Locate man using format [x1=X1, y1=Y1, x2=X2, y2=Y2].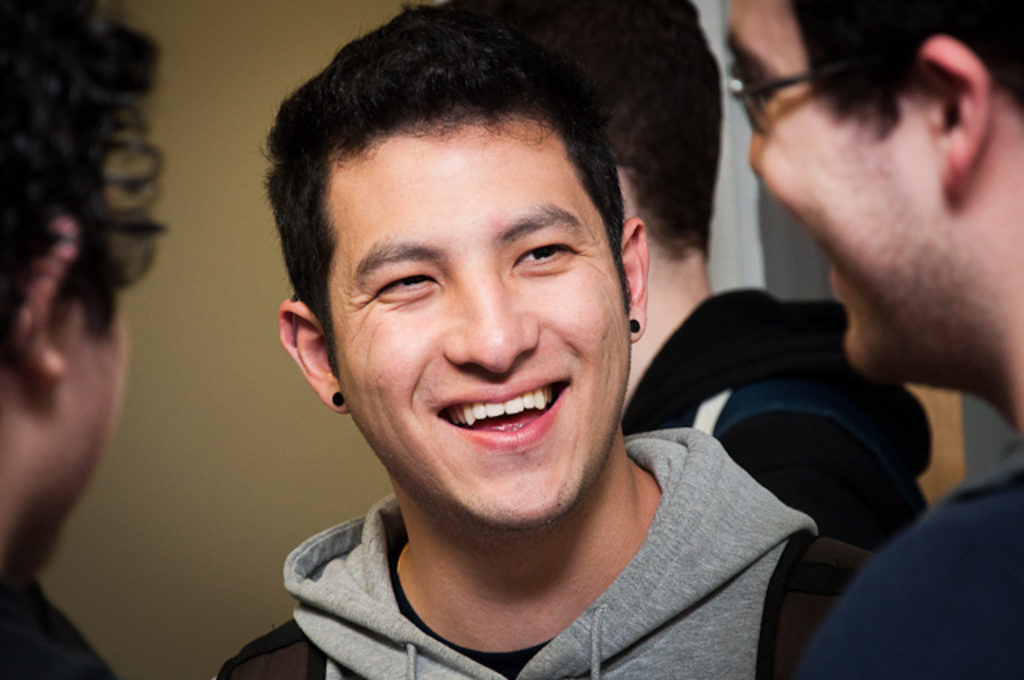
[x1=0, y1=0, x2=166, y2=678].
